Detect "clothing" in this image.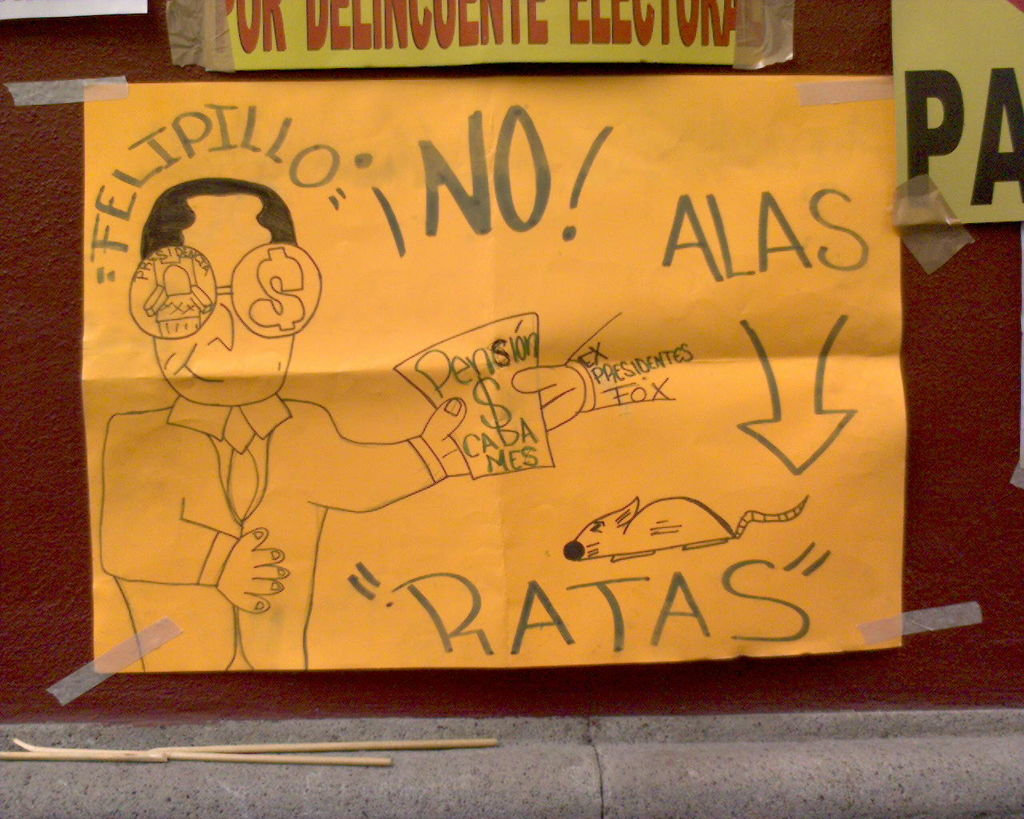
Detection: [98,392,448,670].
